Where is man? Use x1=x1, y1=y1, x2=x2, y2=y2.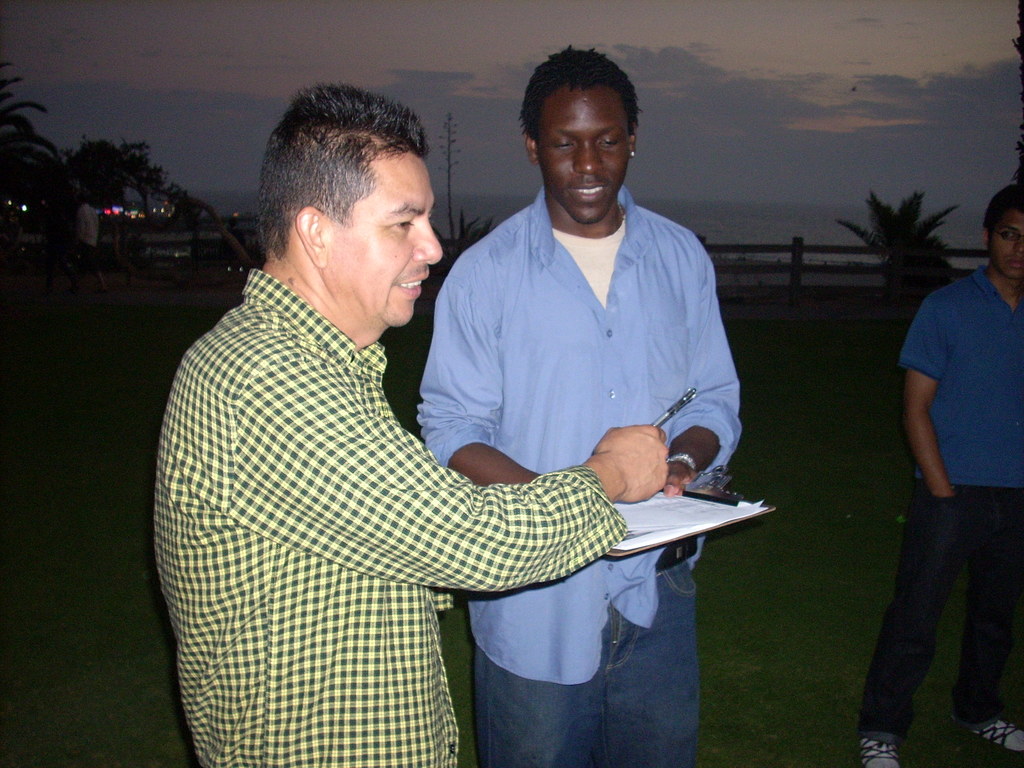
x1=415, y1=37, x2=738, y2=767.
